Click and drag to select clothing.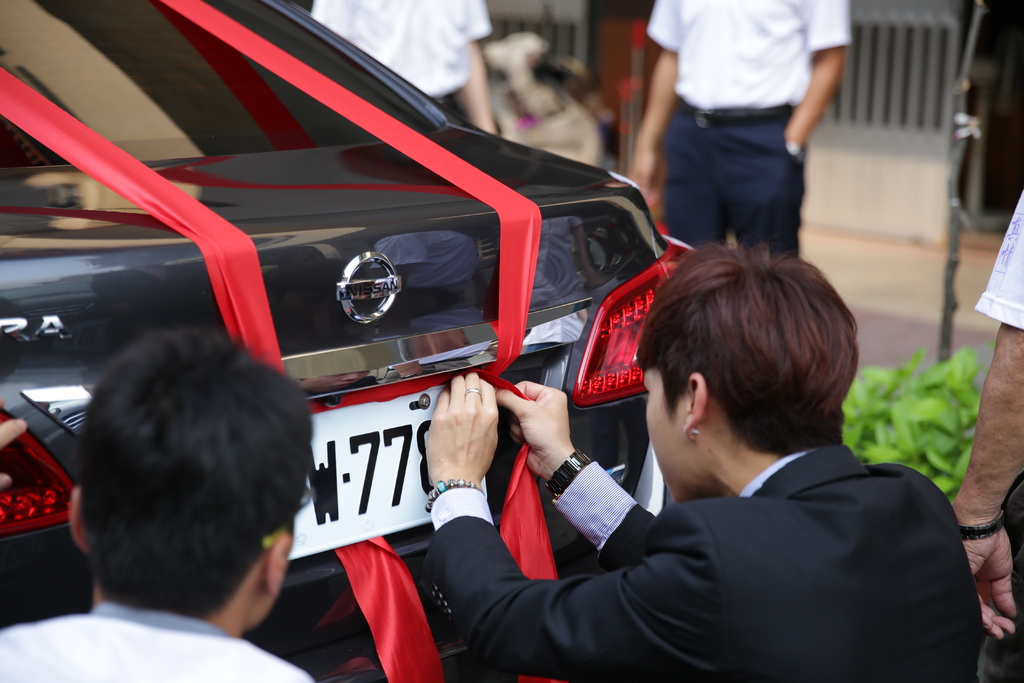
Selection: 643/0/852/256.
